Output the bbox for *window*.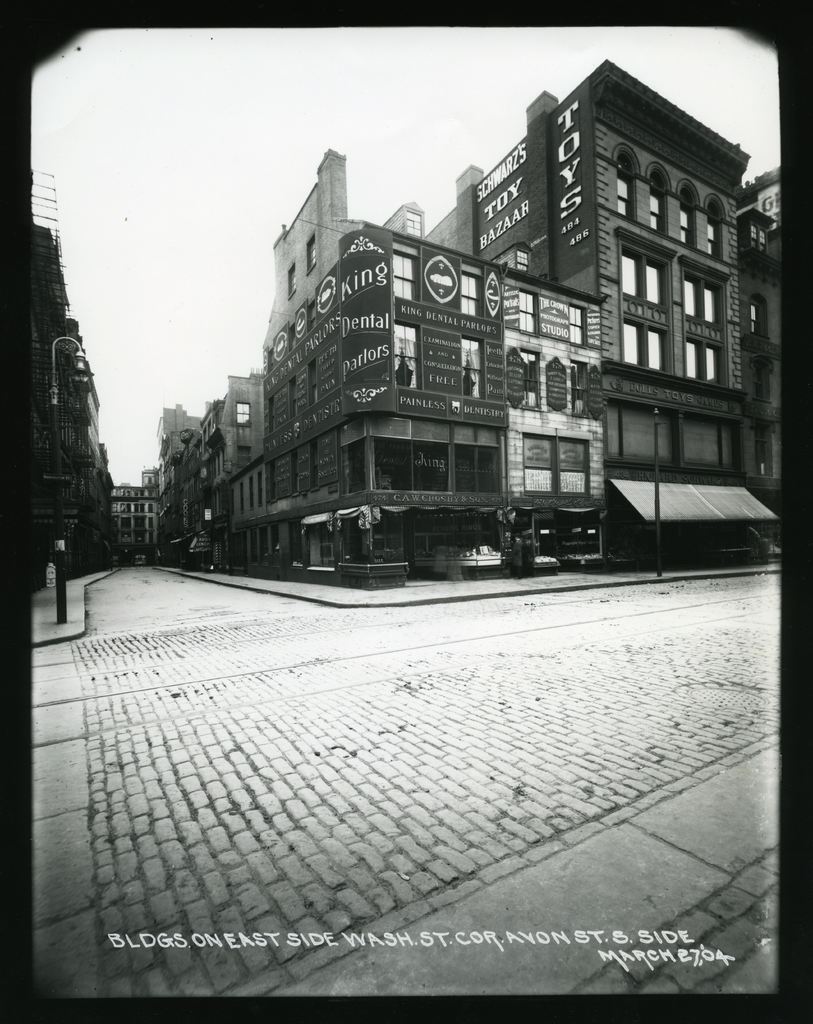
<box>391,323,419,388</box>.
